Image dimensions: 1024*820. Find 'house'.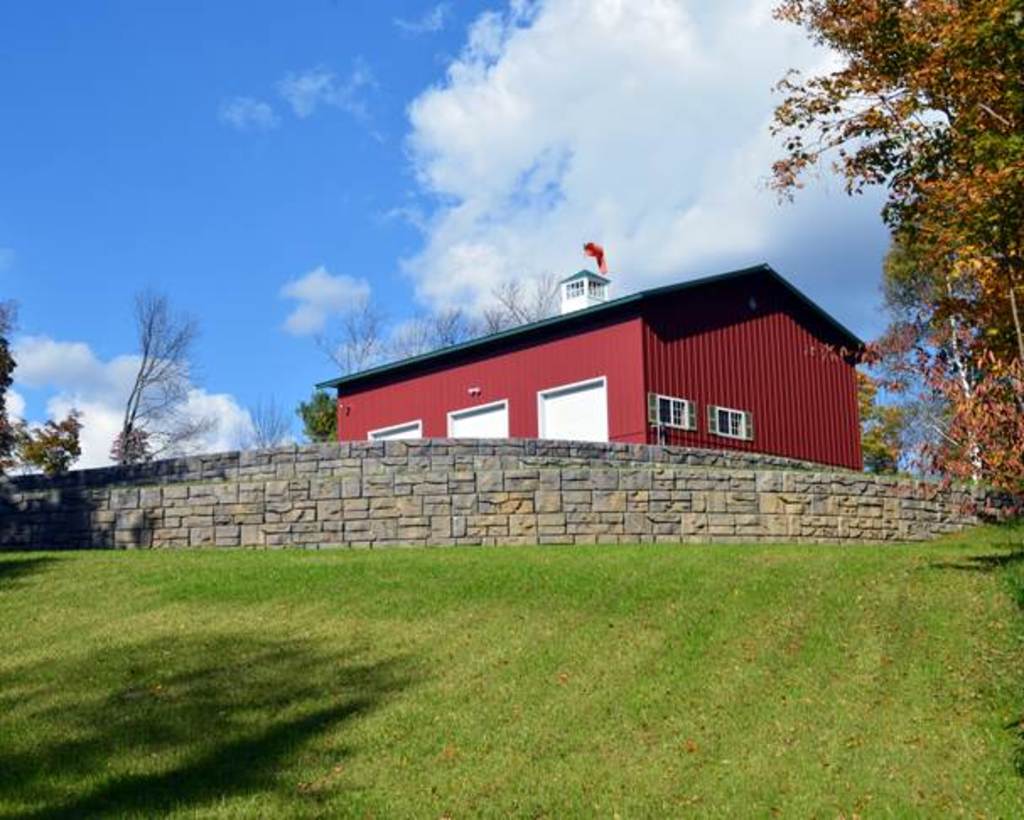
box=[317, 241, 867, 472].
